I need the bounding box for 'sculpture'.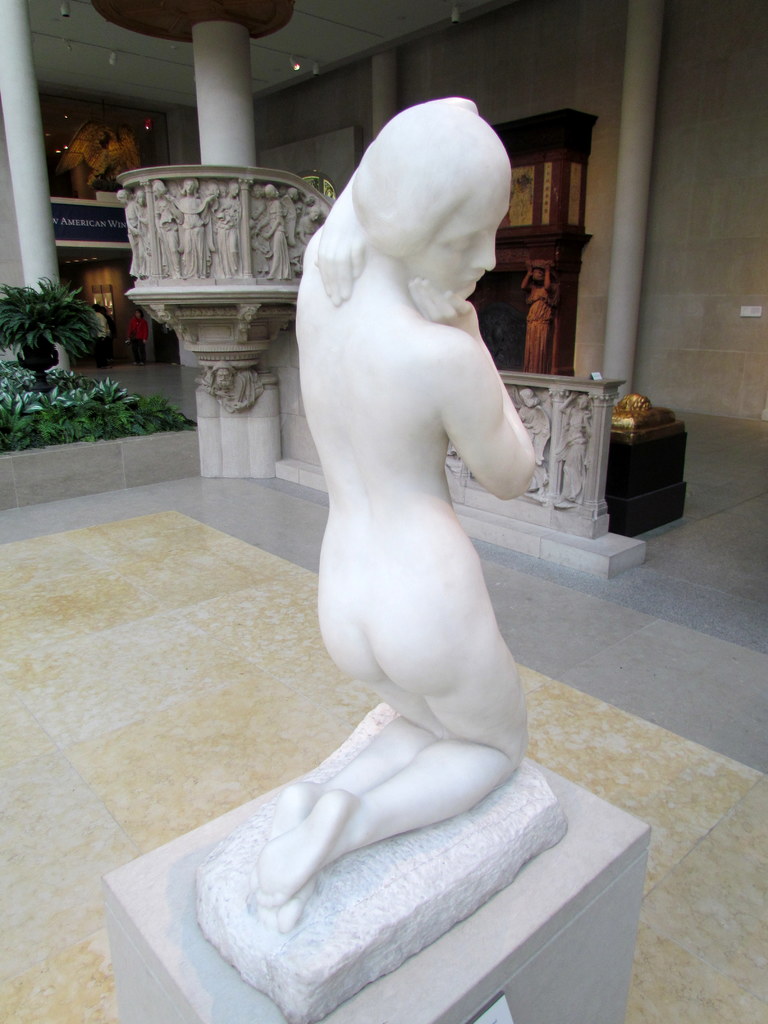
Here it is: l=112, t=185, r=156, b=295.
